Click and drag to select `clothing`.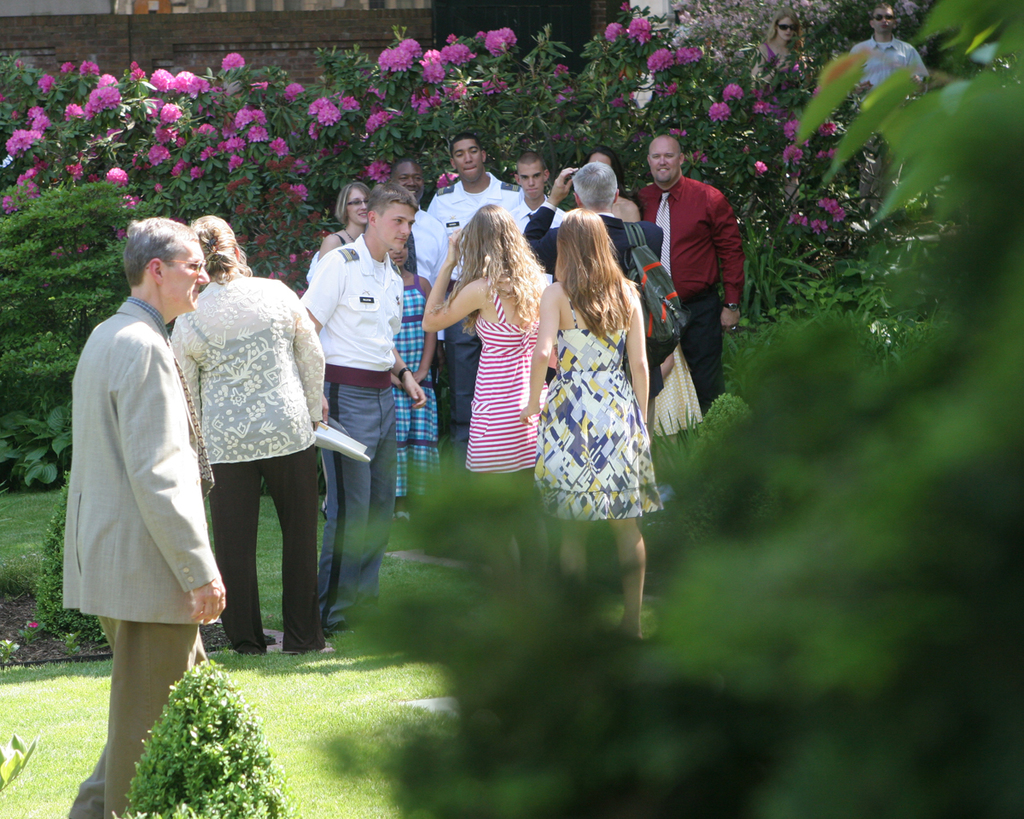
Selection: [x1=66, y1=293, x2=214, y2=818].
